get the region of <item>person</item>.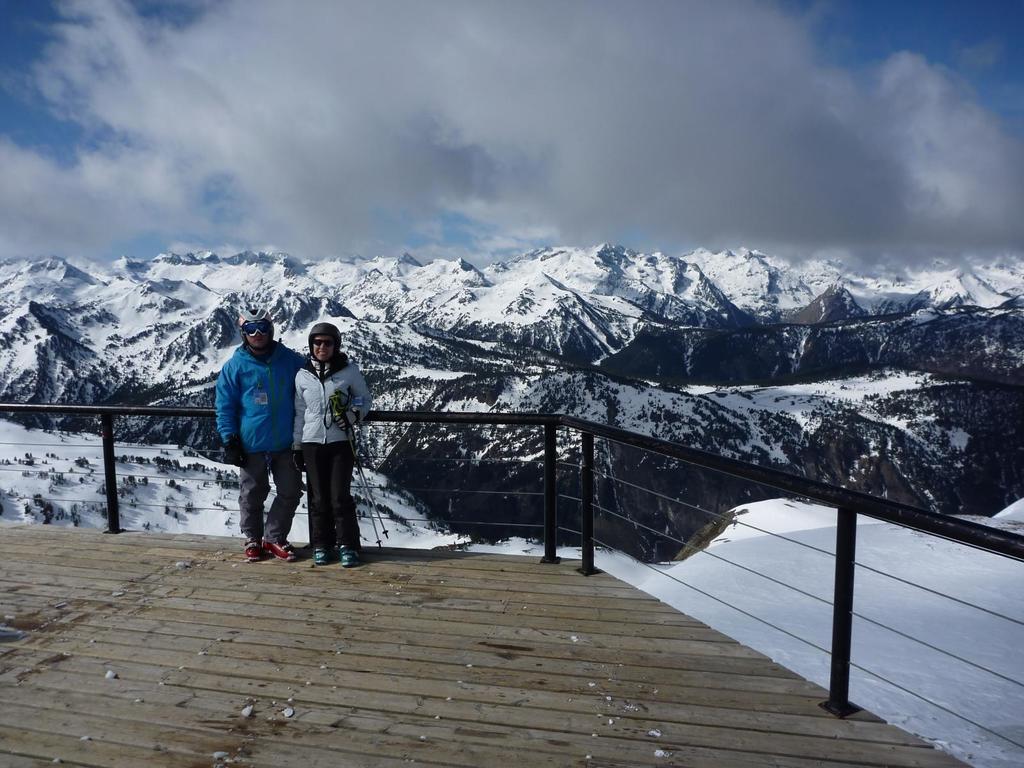
rect(216, 301, 303, 566).
